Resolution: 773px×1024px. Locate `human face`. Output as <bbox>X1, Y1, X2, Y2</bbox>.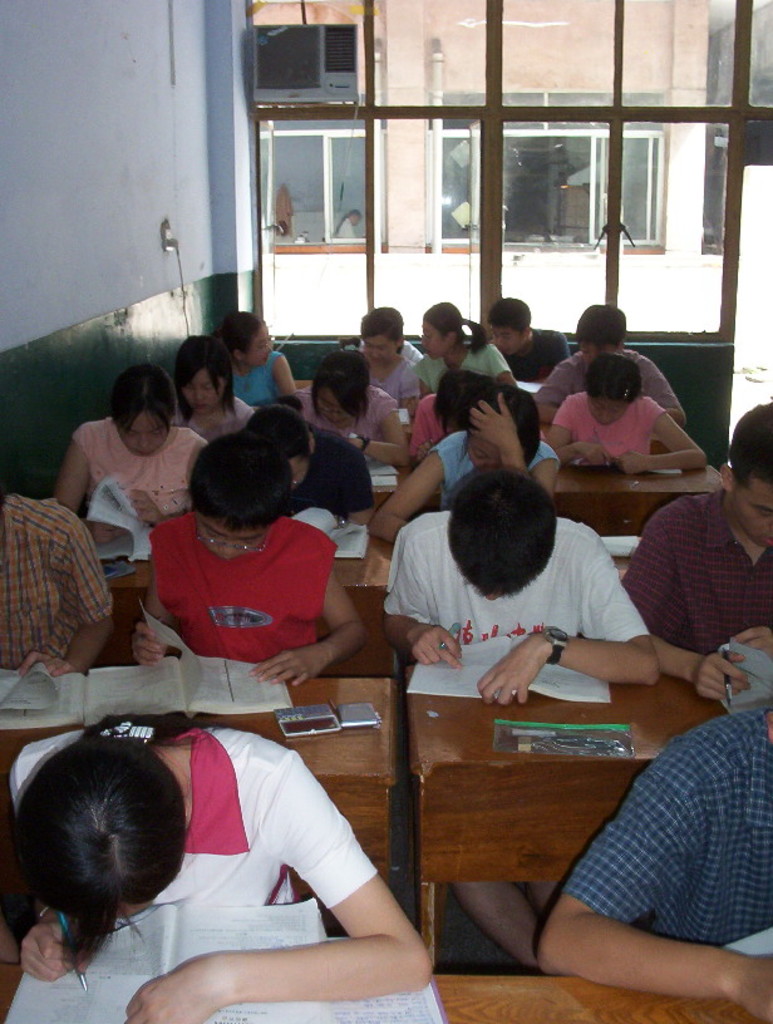
<bbox>316, 383, 356, 425</bbox>.
